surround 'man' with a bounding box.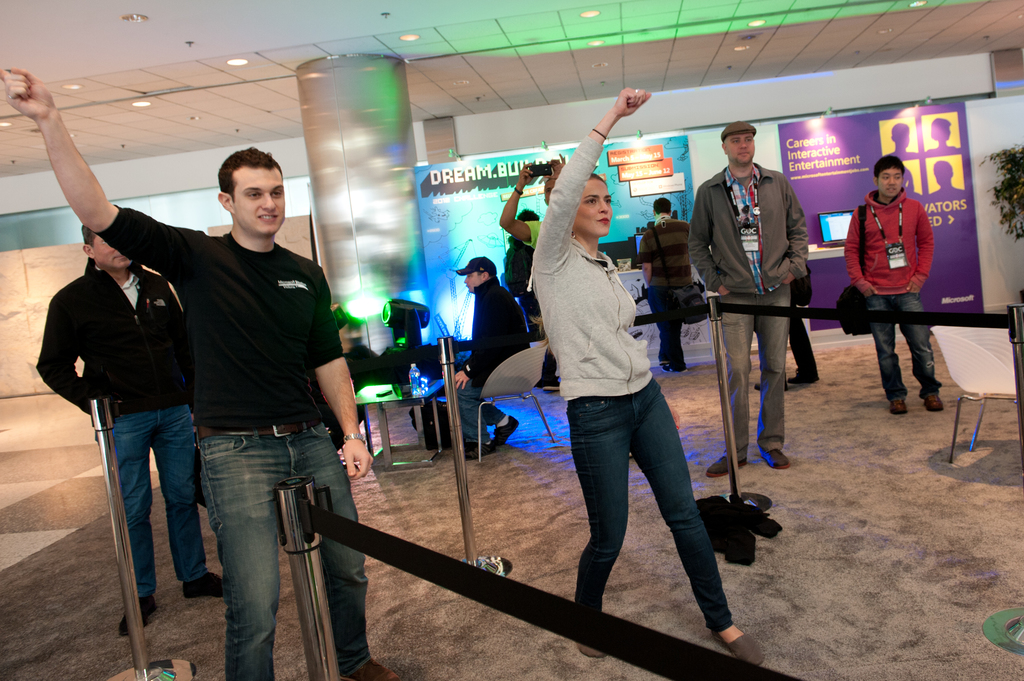
box(636, 197, 701, 383).
